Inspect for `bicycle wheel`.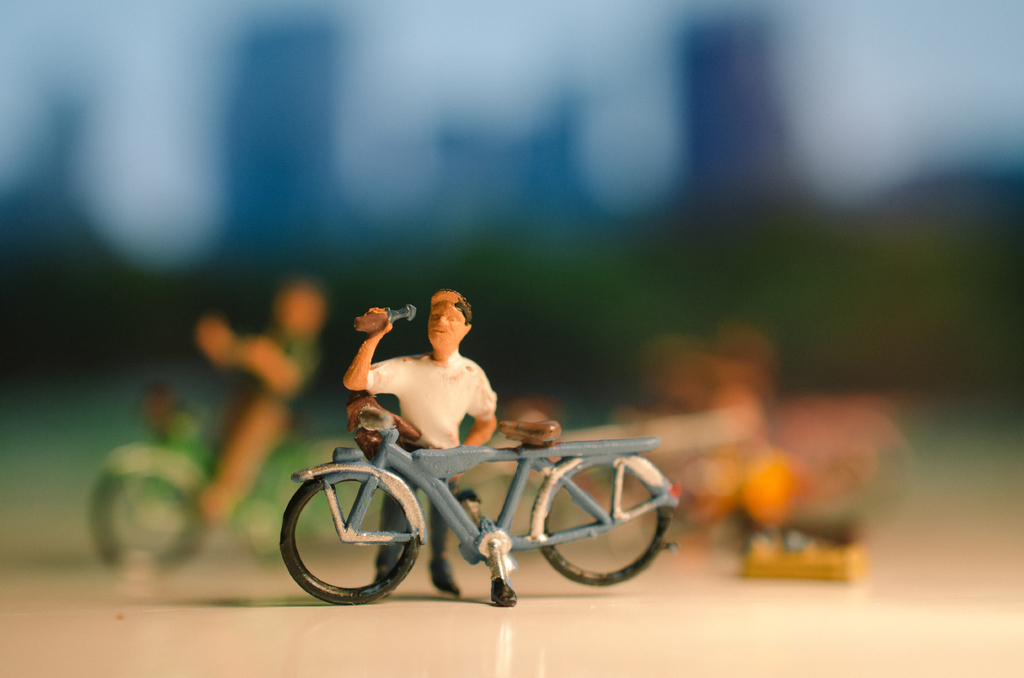
Inspection: <box>288,470,429,606</box>.
